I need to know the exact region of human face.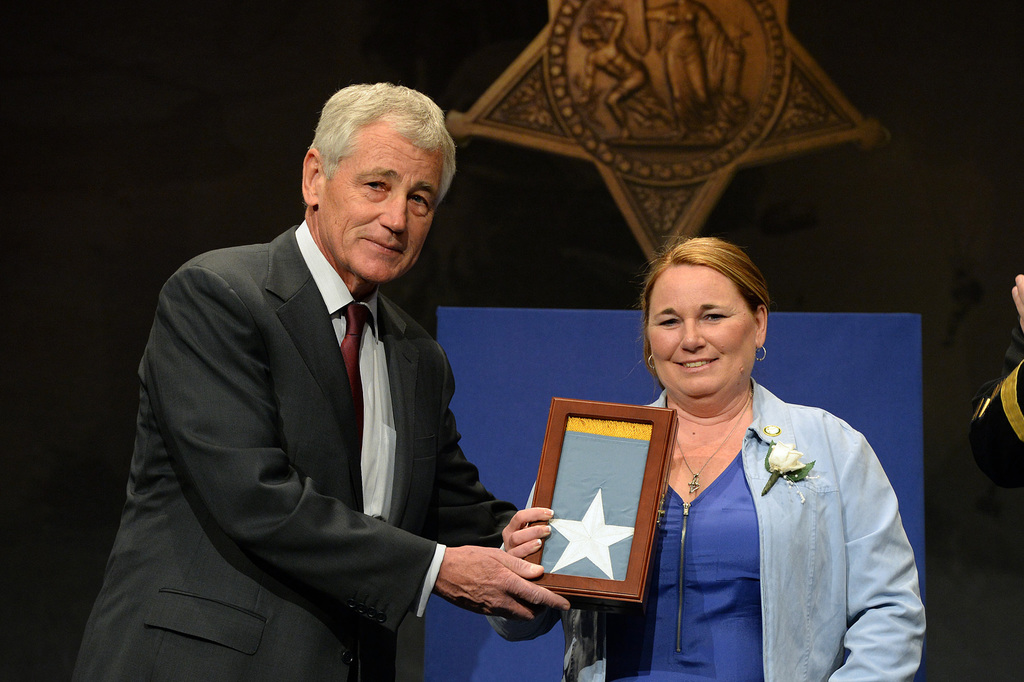
Region: left=648, top=262, right=756, bottom=398.
